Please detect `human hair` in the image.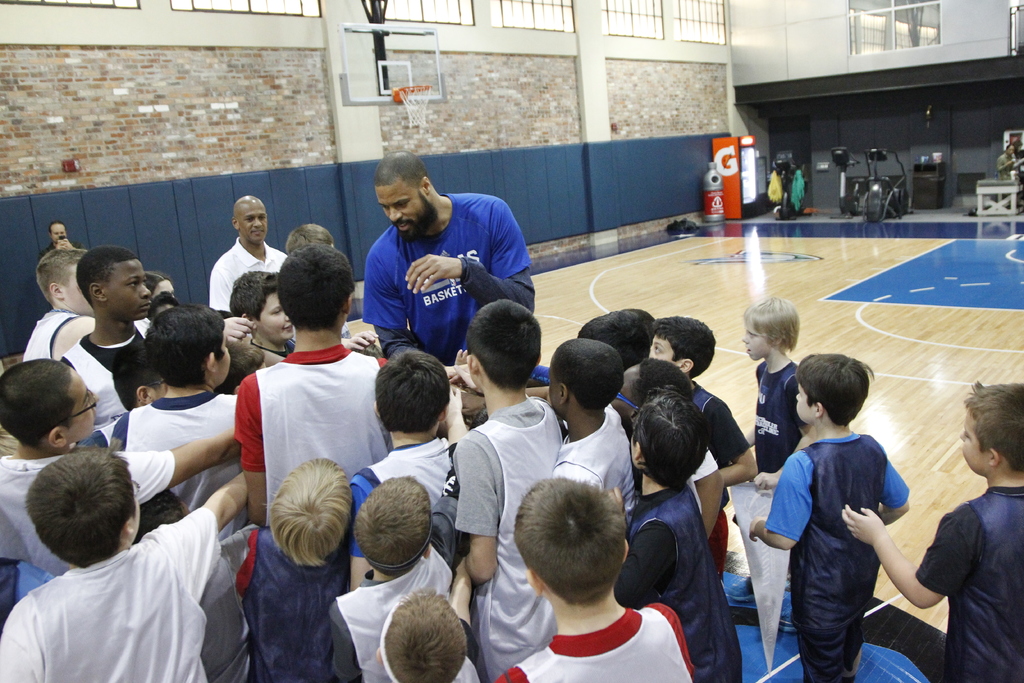
Rect(13, 351, 65, 460).
